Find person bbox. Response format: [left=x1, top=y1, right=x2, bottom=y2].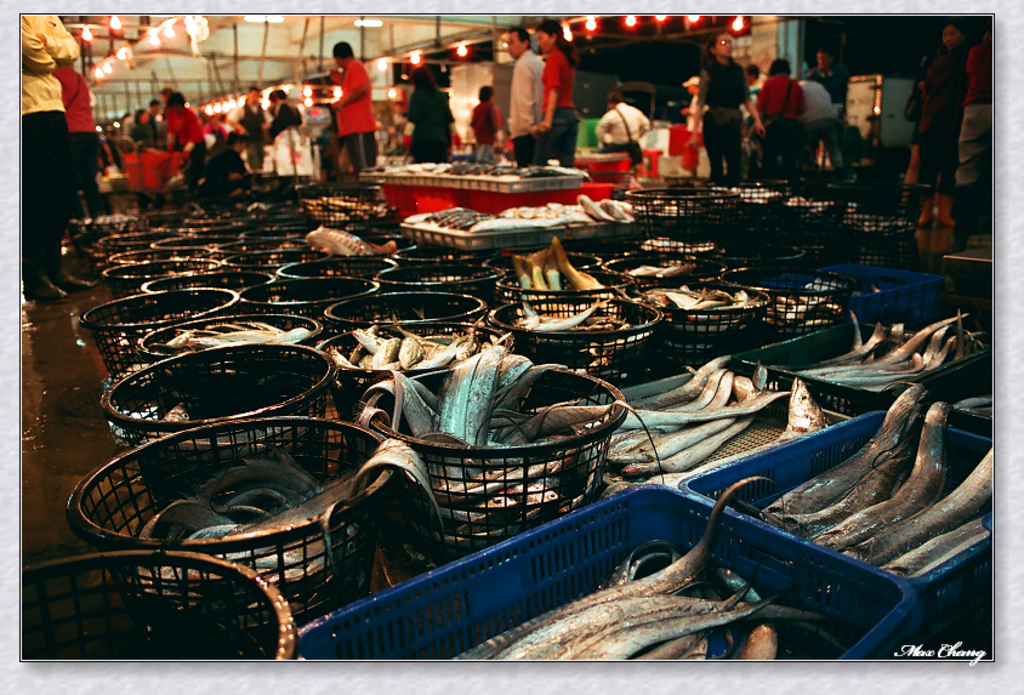
[left=603, top=85, right=643, bottom=166].
